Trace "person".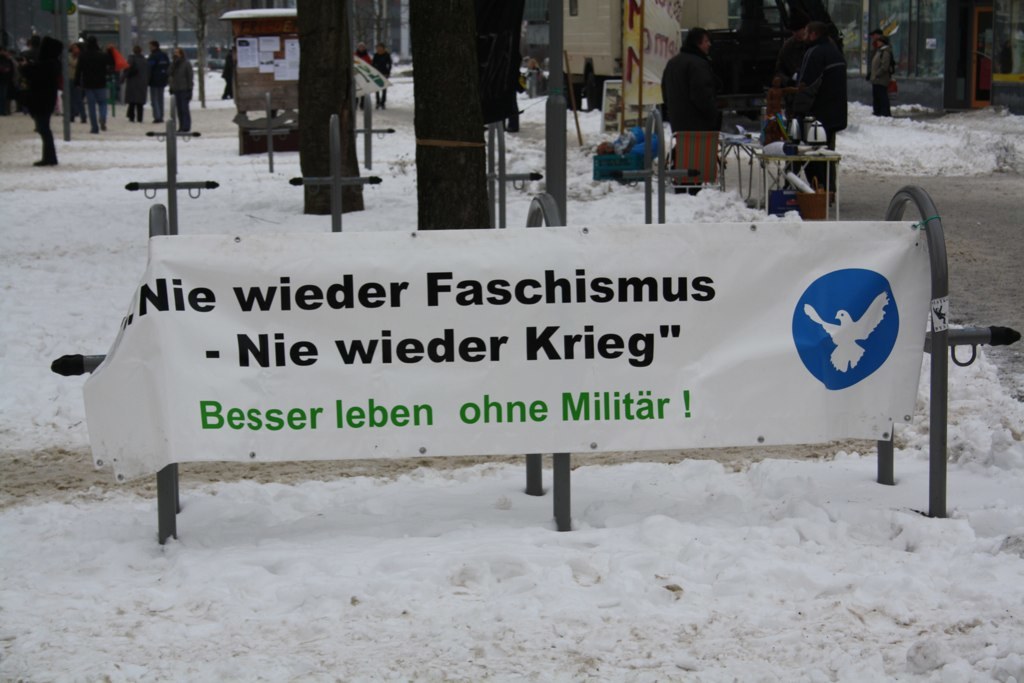
Traced to (215, 48, 239, 98).
